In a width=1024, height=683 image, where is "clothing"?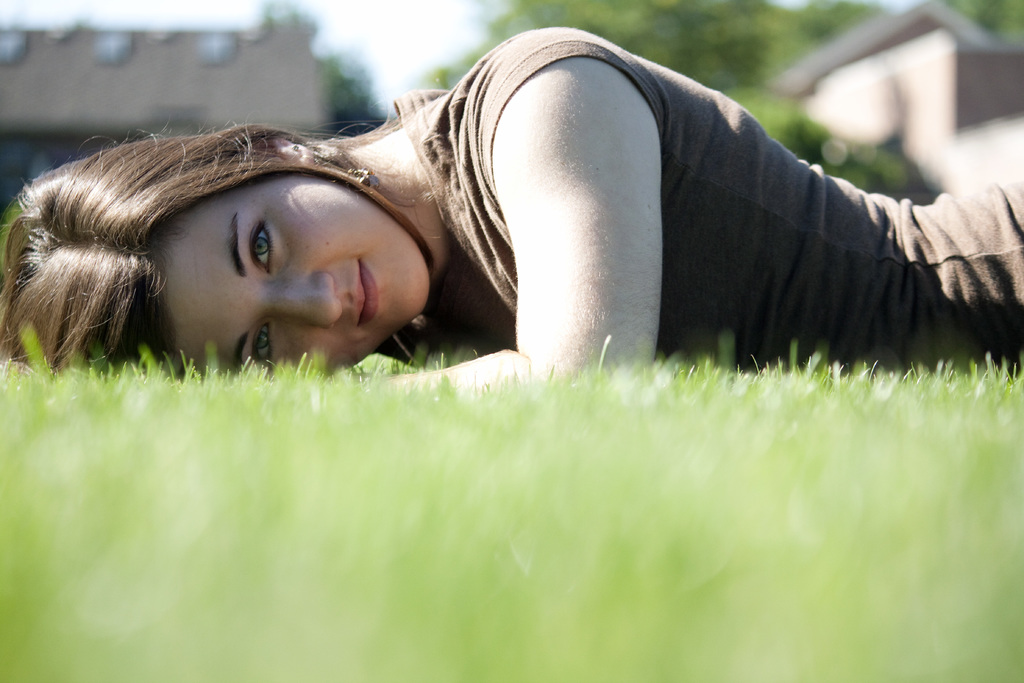
BBox(396, 30, 980, 400).
